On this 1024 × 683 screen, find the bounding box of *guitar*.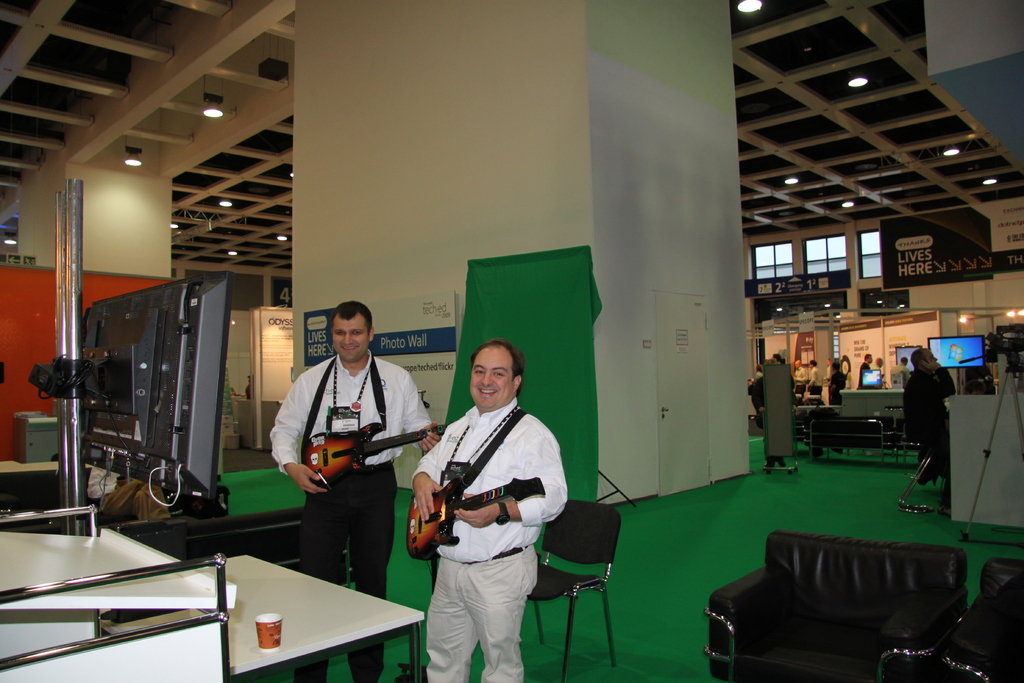
Bounding box: box=[303, 422, 447, 488].
